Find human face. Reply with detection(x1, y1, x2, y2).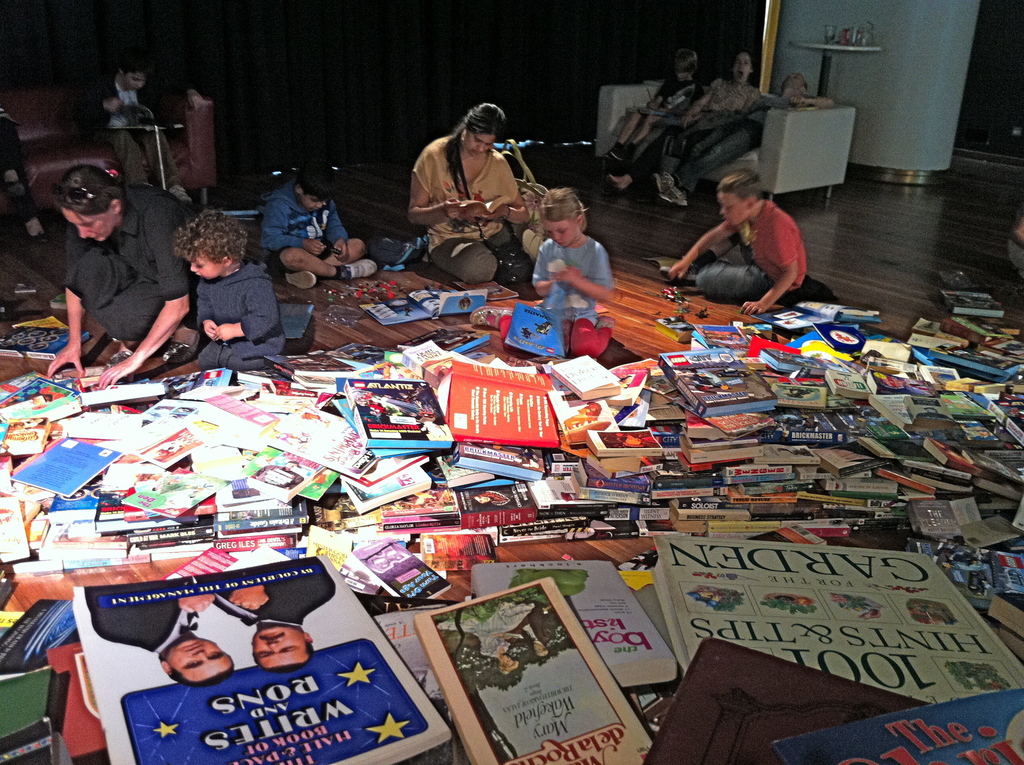
detection(551, 220, 577, 246).
